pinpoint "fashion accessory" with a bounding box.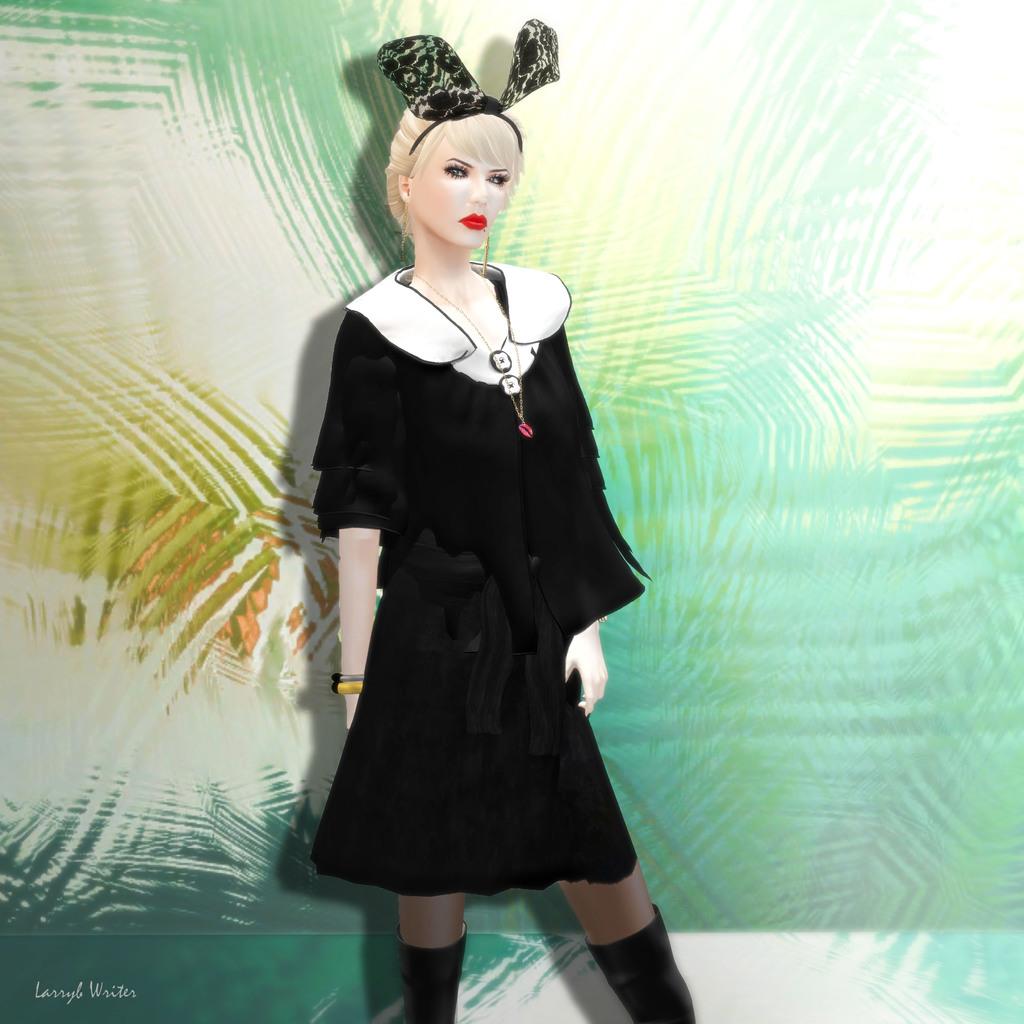
locate(482, 233, 489, 273).
